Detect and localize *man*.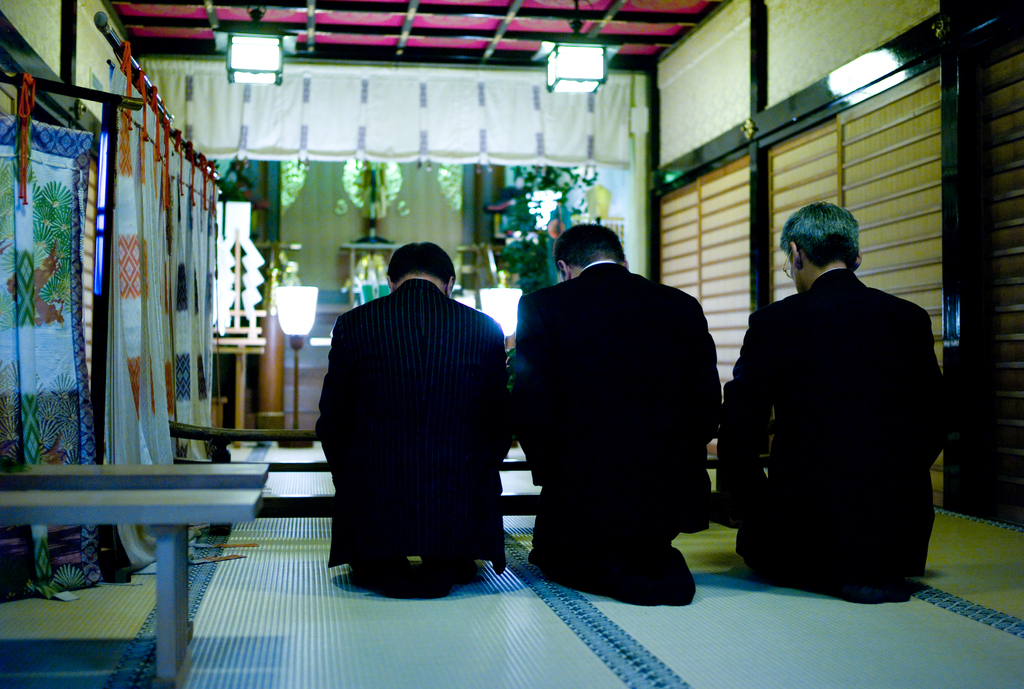
Localized at (left=719, top=202, right=955, bottom=611).
